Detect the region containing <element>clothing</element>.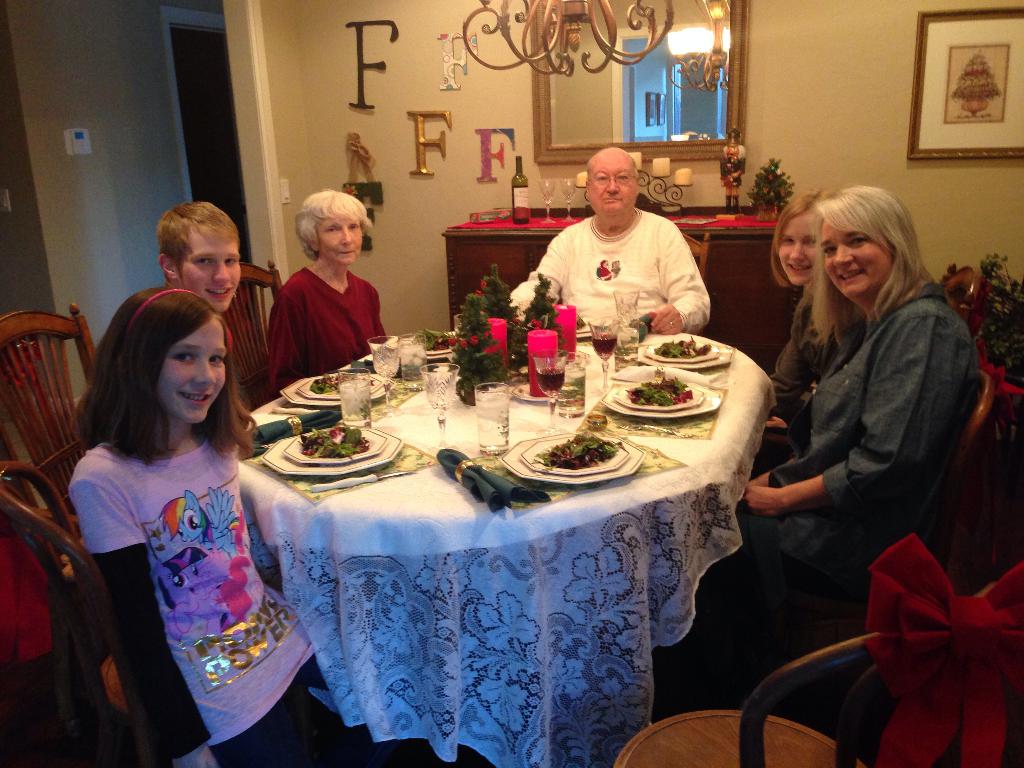
[left=67, top=386, right=307, bottom=747].
